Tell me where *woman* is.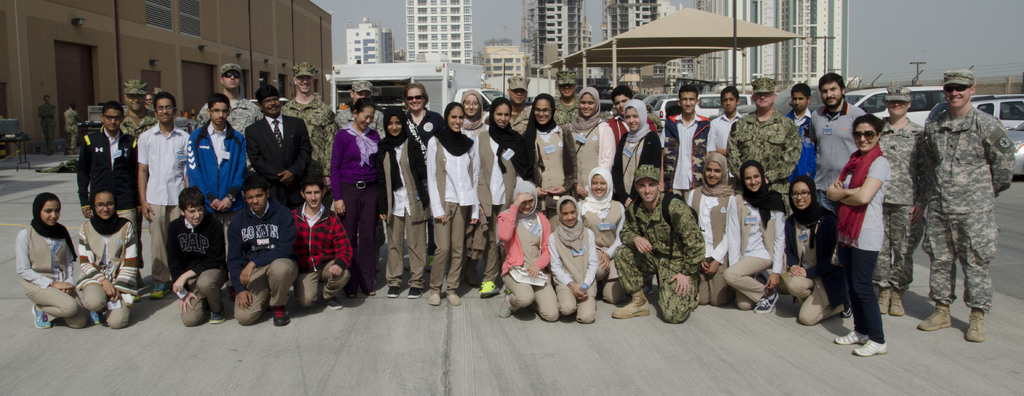
*woman* is at <region>398, 83, 447, 134</region>.
